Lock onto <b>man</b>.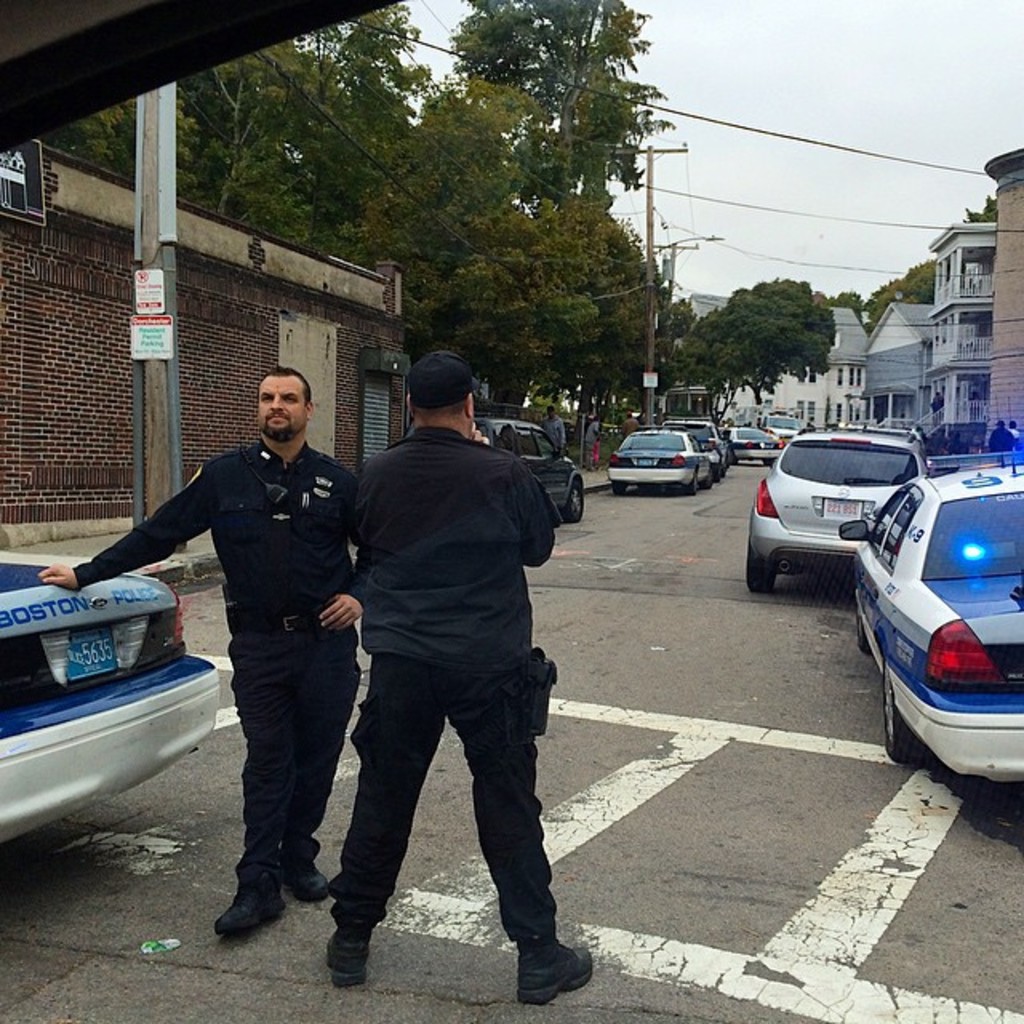
Locked: x1=934, y1=427, x2=950, y2=453.
